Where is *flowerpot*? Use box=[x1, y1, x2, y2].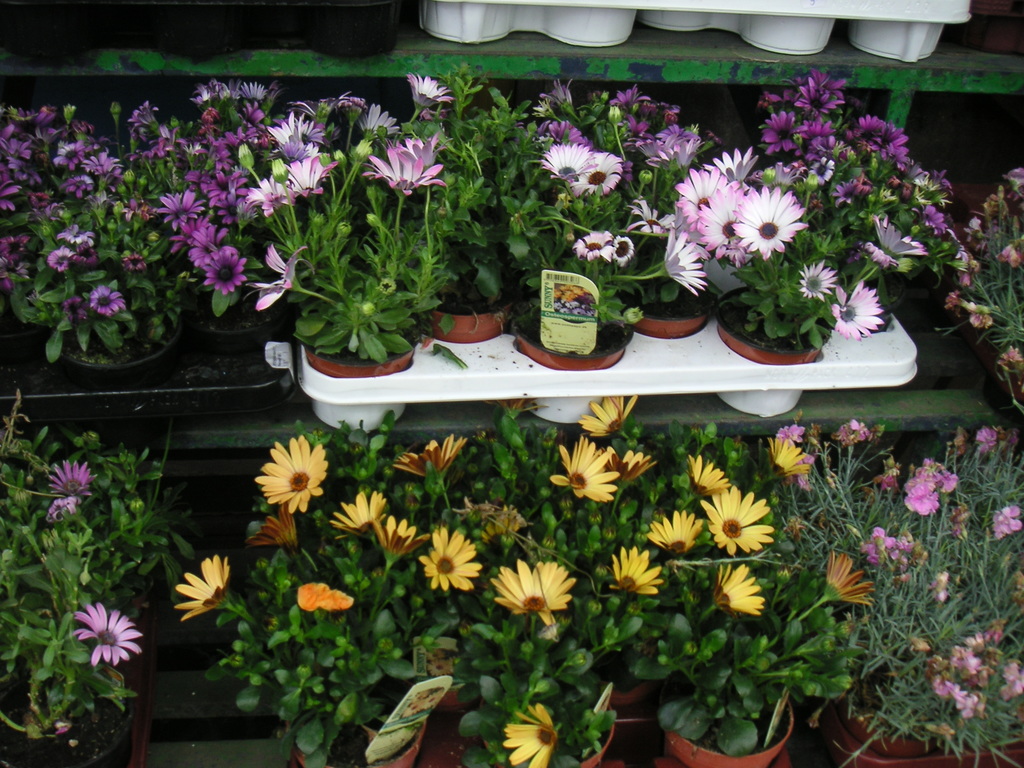
box=[513, 315, 628, 371].
